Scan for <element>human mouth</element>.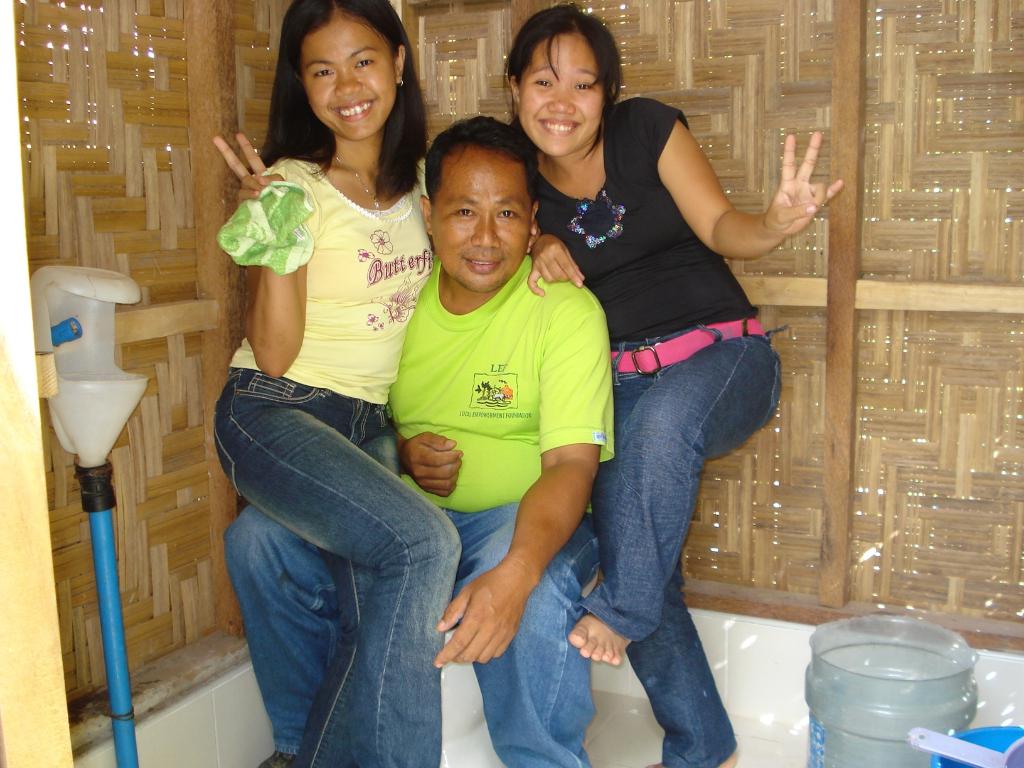
Scan result: 534:114:578:141.
